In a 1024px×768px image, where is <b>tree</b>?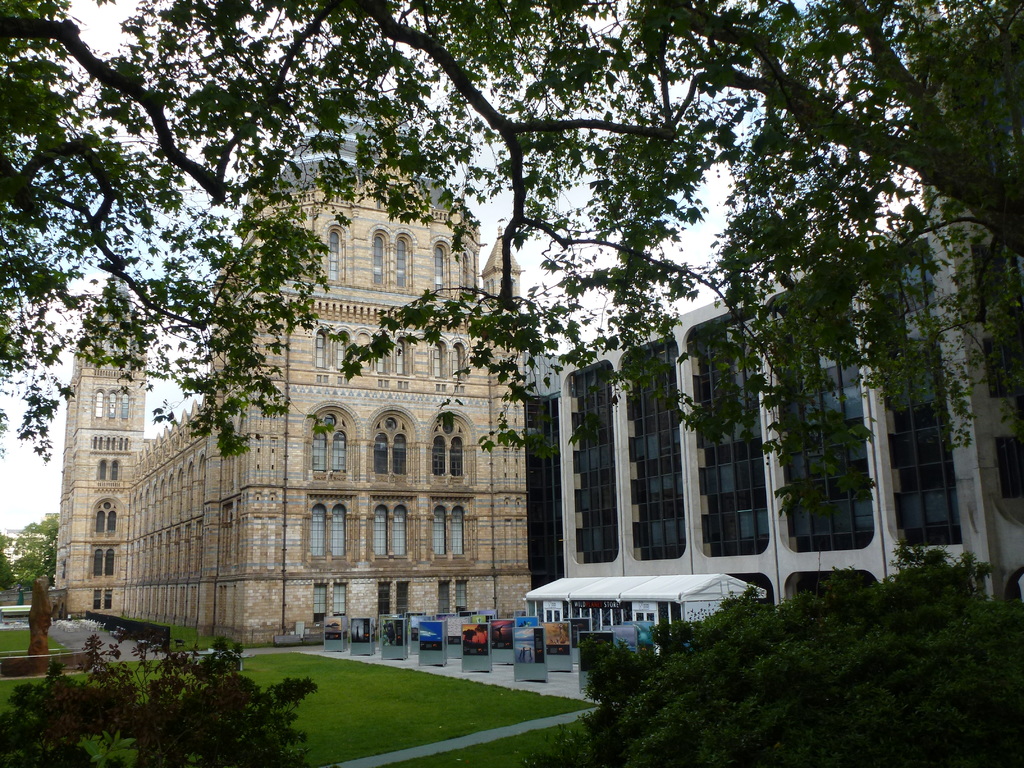
pyautogui.locateOnScreen(0, 515, 67, 607).
